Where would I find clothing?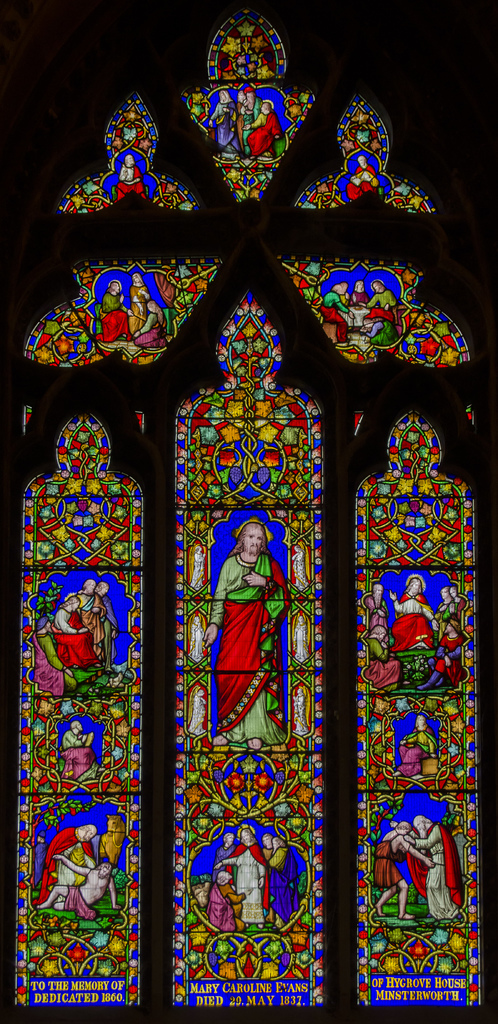
At <region>92, 292, 129, 342</region>.
